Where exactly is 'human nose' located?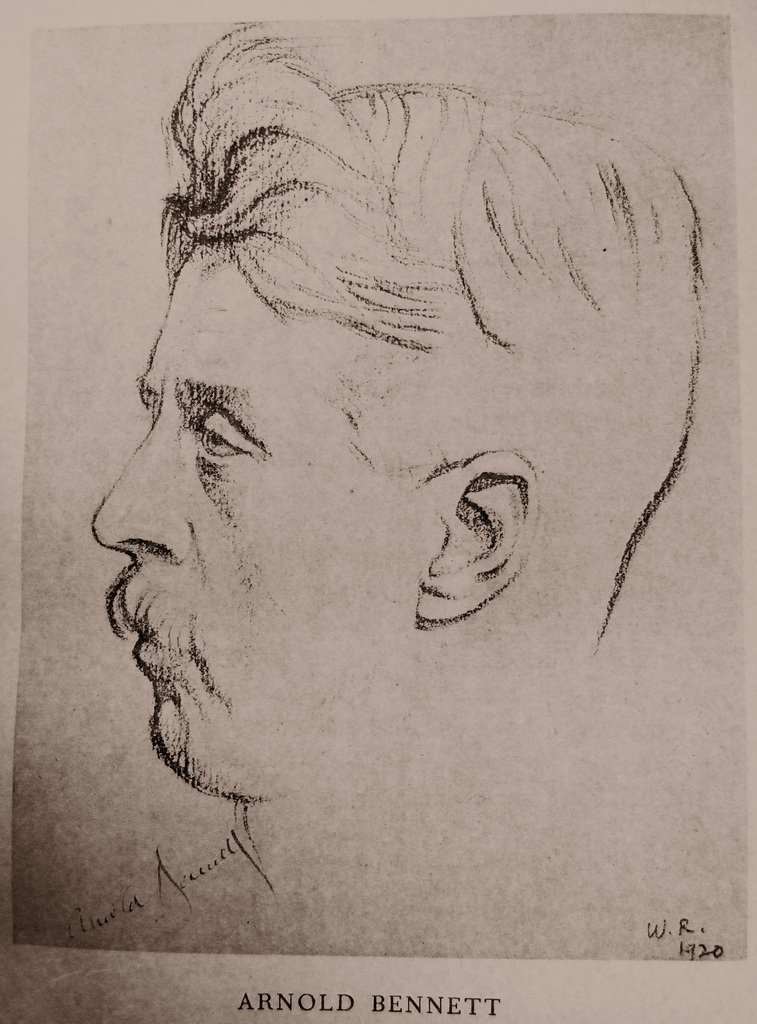
Its bounding box is {"x1": 92, "y1": 424, "x2": 194, "y2": 563}.
